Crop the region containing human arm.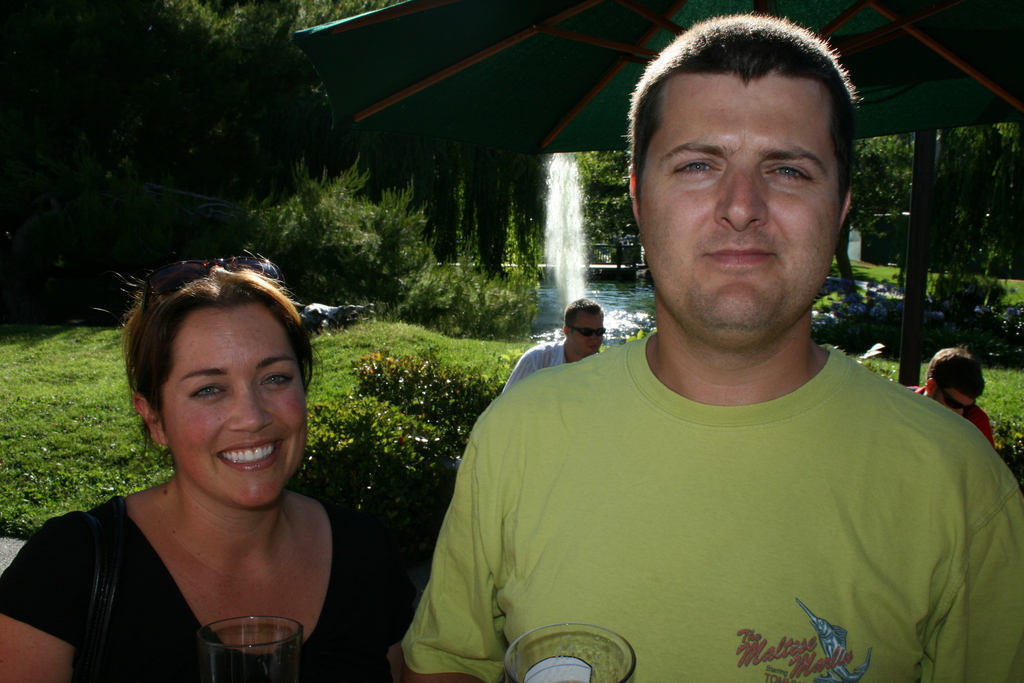
Crop region: bbox=[0, 512, 93, 682].
